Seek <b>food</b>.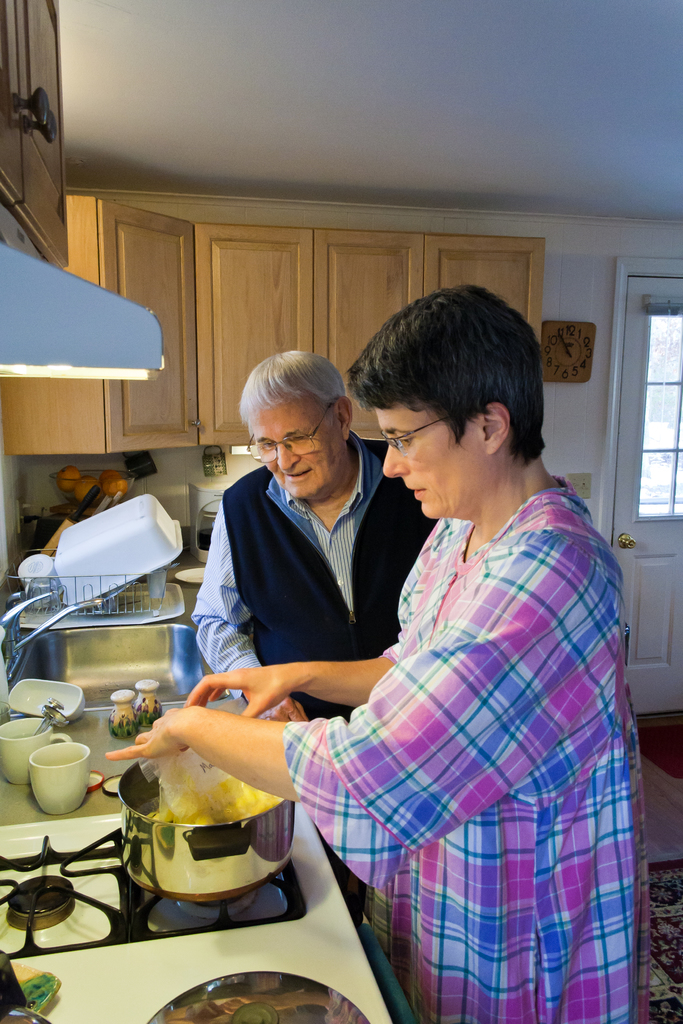
(103,476,129,502).
